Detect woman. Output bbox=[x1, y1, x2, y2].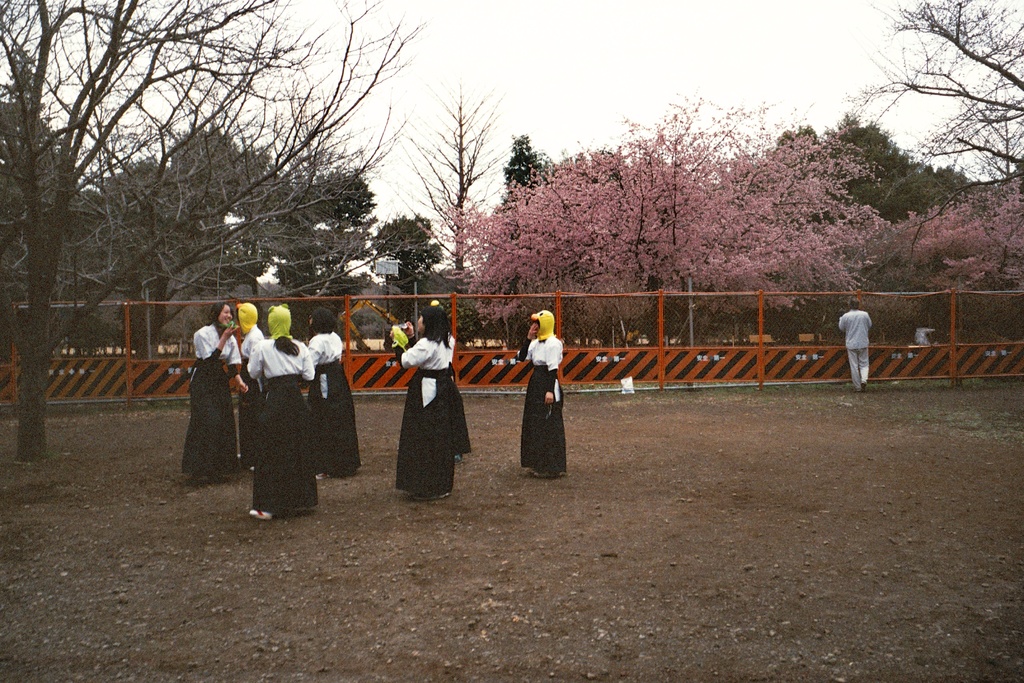
bbox=[439, 321, 472, 464].
